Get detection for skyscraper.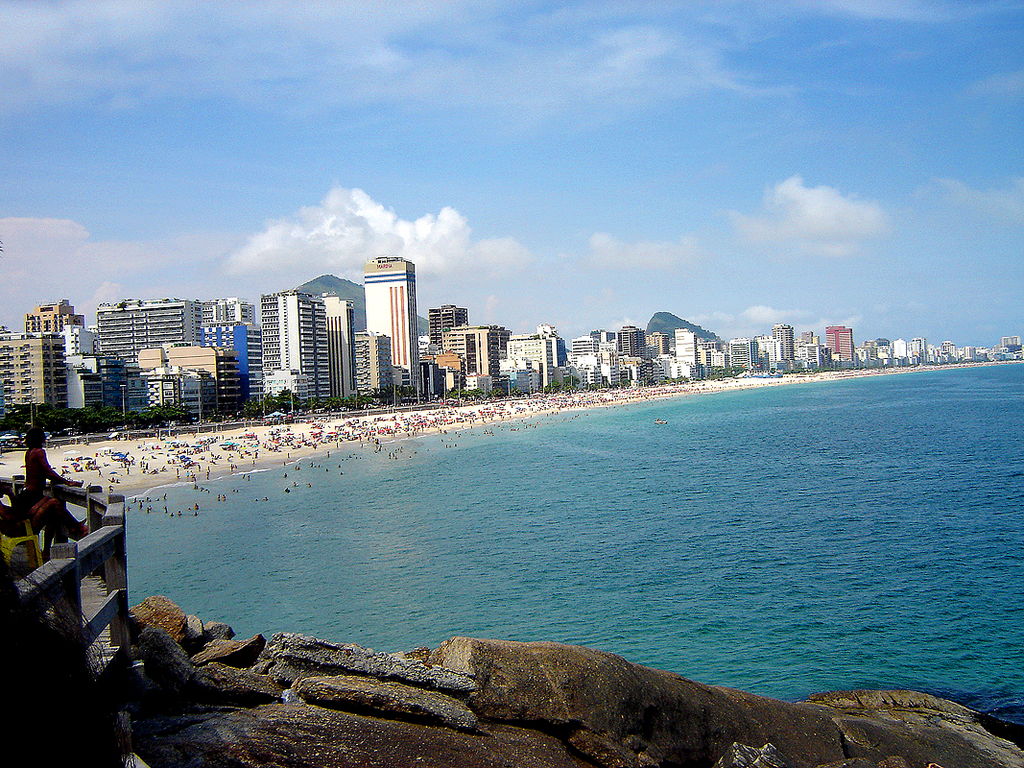
Detection: (left=20, top=299, right=88, bottom=331).
